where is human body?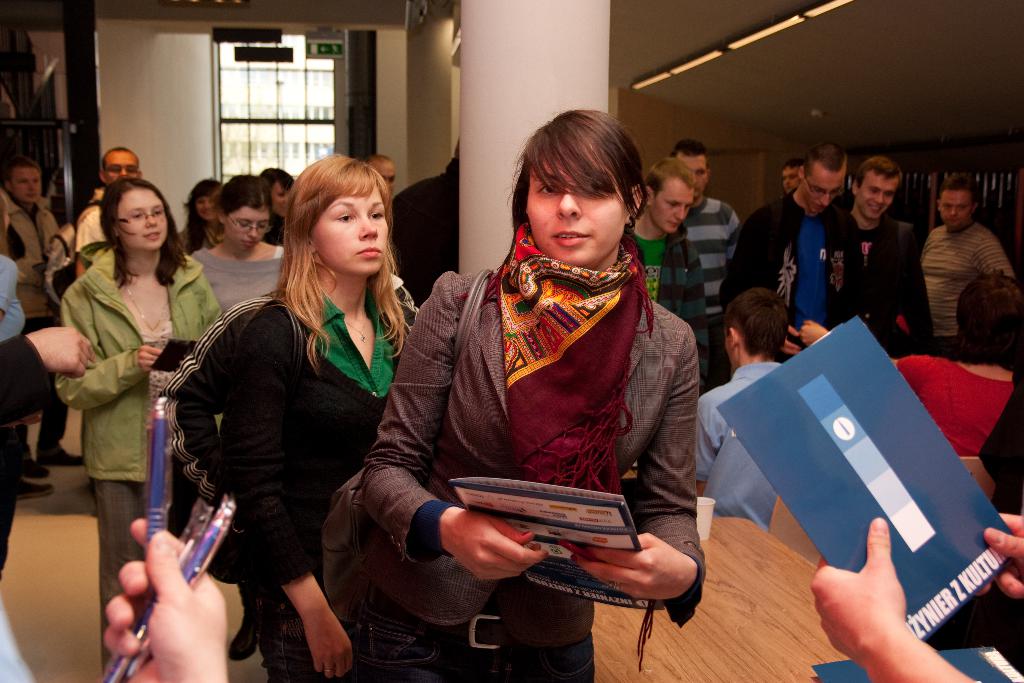
<bbox>0, 152, 75, 481</bbox>.
